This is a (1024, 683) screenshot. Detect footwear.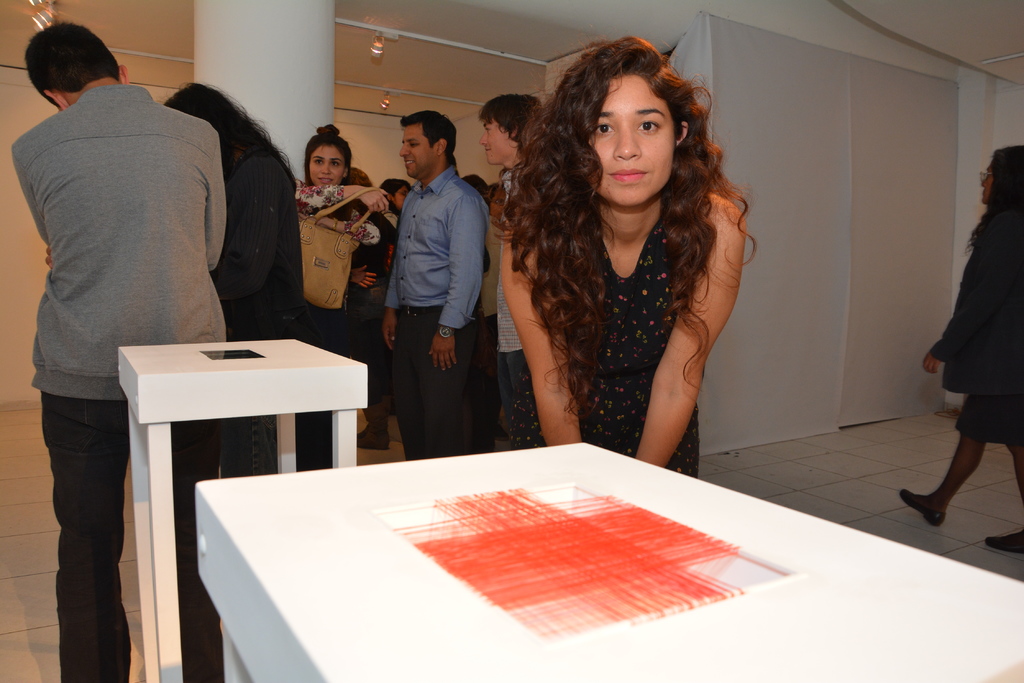
[left=897, top=488, right=946, bottom=529].
